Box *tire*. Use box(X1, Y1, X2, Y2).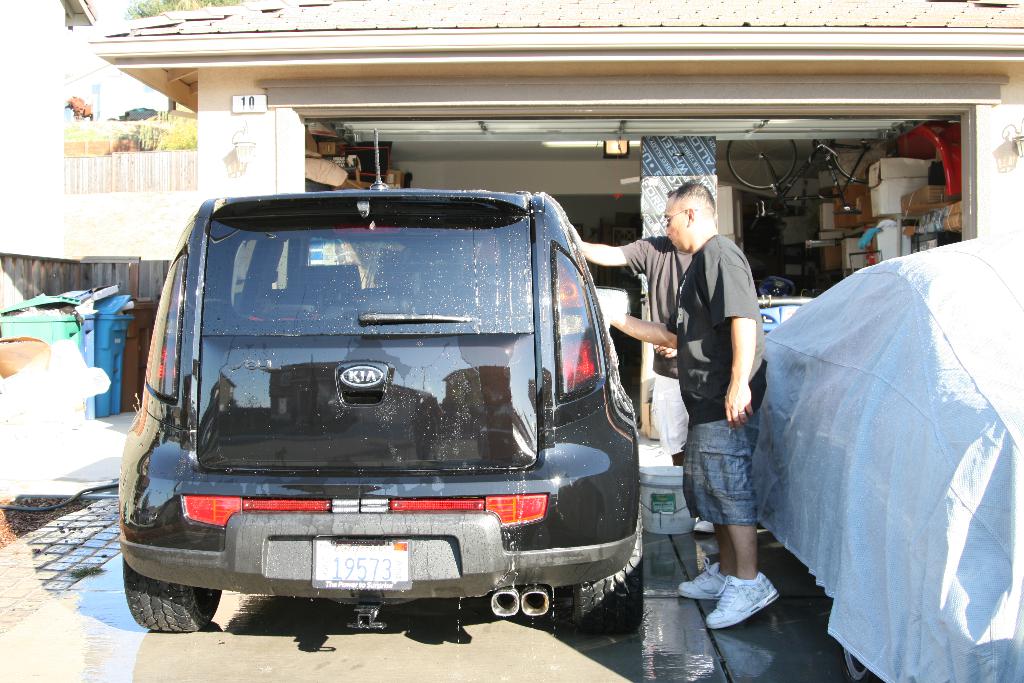
box(833, 136, 892, 182).
